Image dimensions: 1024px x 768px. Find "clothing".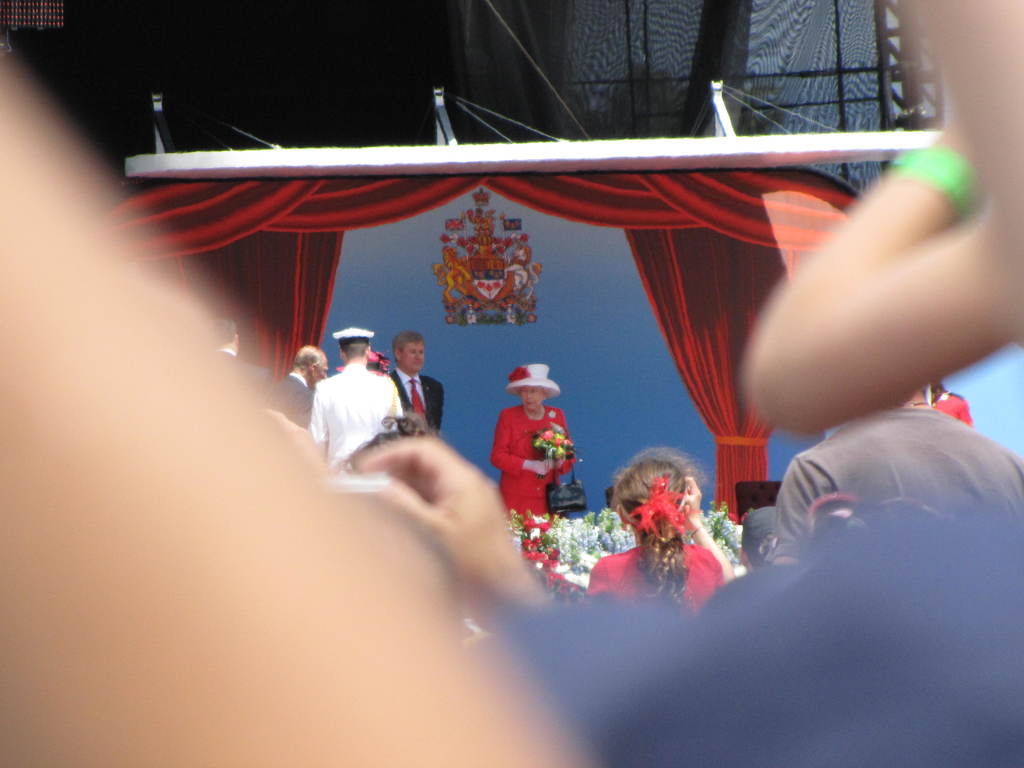
305:362:401:476.
